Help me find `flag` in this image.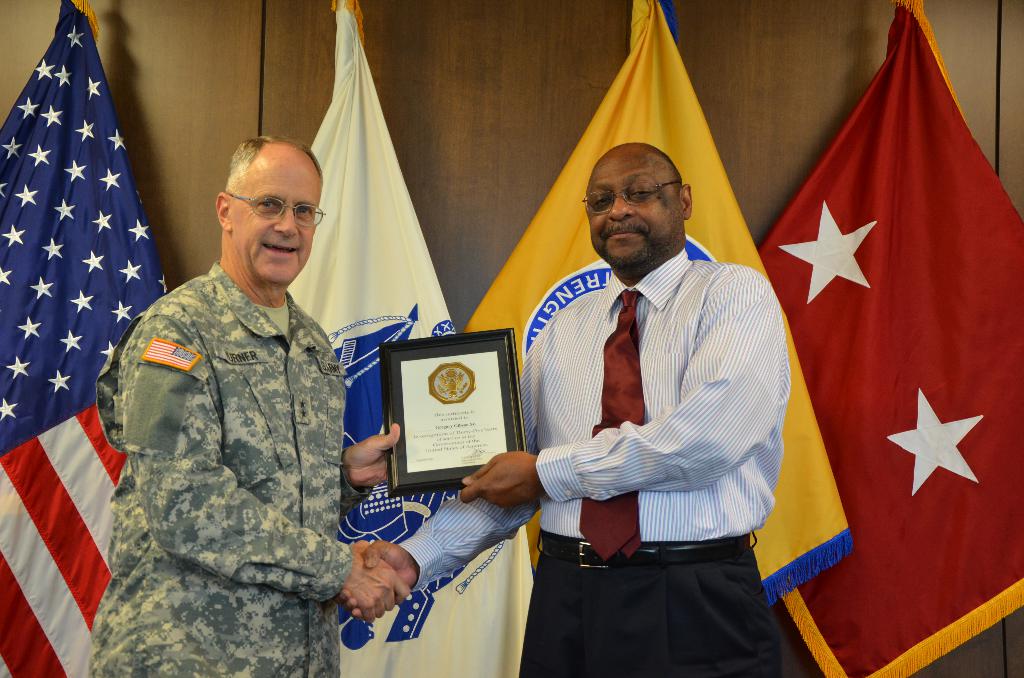
Found it: x1=0, y1=0, x2=181, y2=677.
